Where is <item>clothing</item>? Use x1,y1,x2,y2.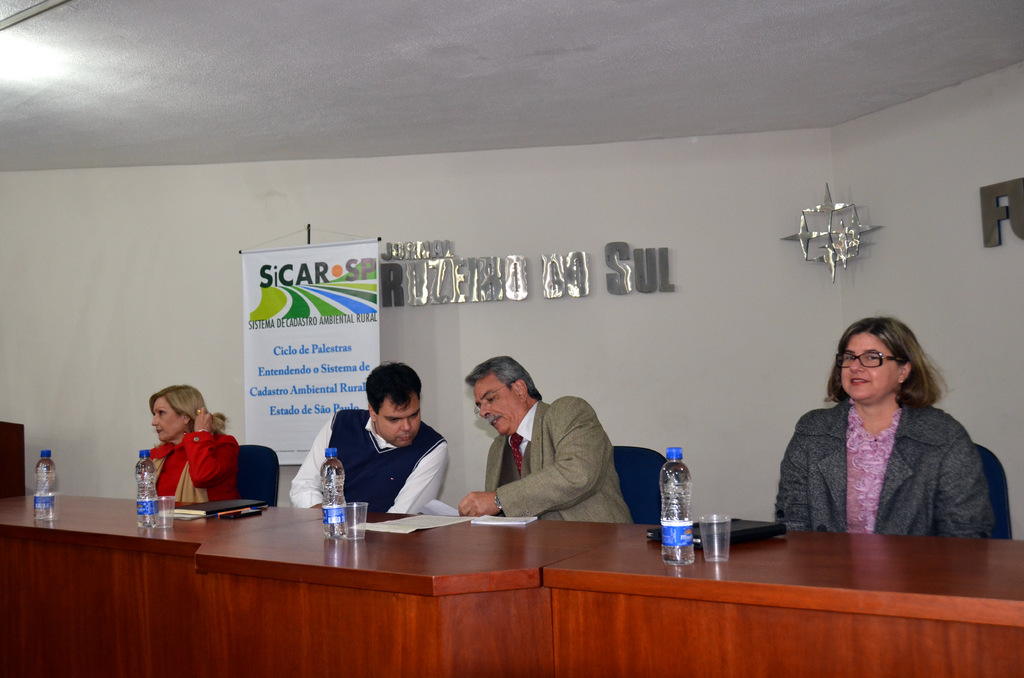
774,400,999,544.
